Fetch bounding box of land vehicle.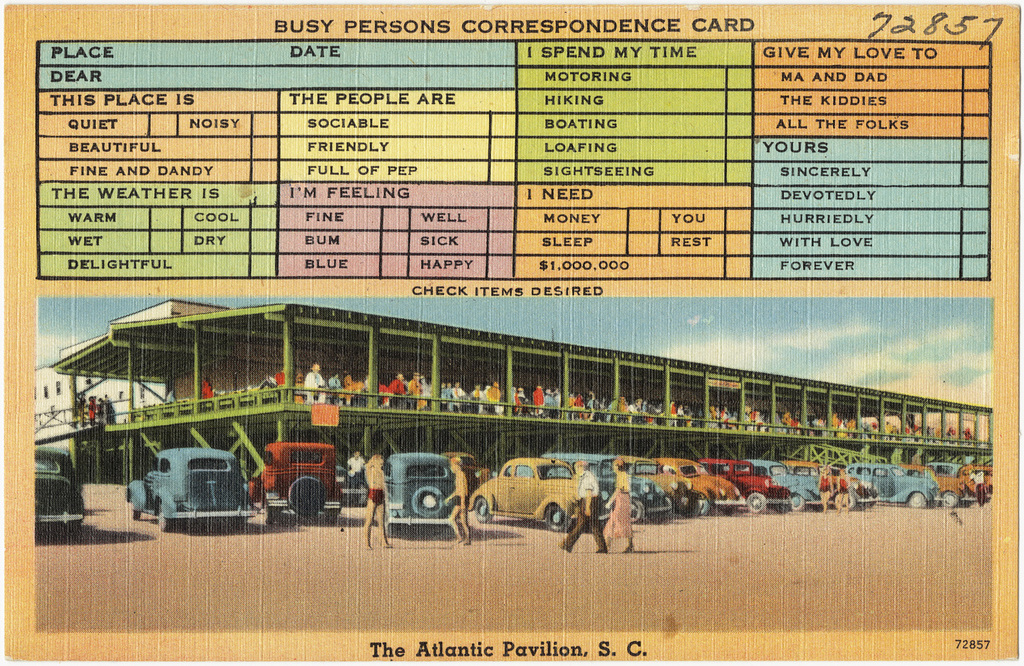
Bbox: left=330, top=456, right=369, bottom=506.
